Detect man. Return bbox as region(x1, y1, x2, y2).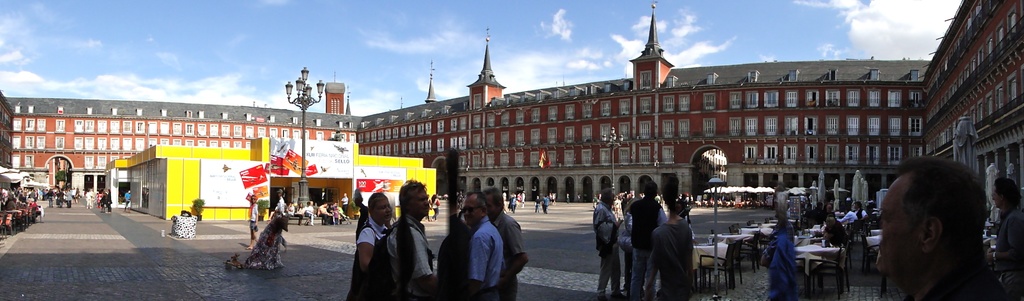
region(479, 190, 528, 300).
